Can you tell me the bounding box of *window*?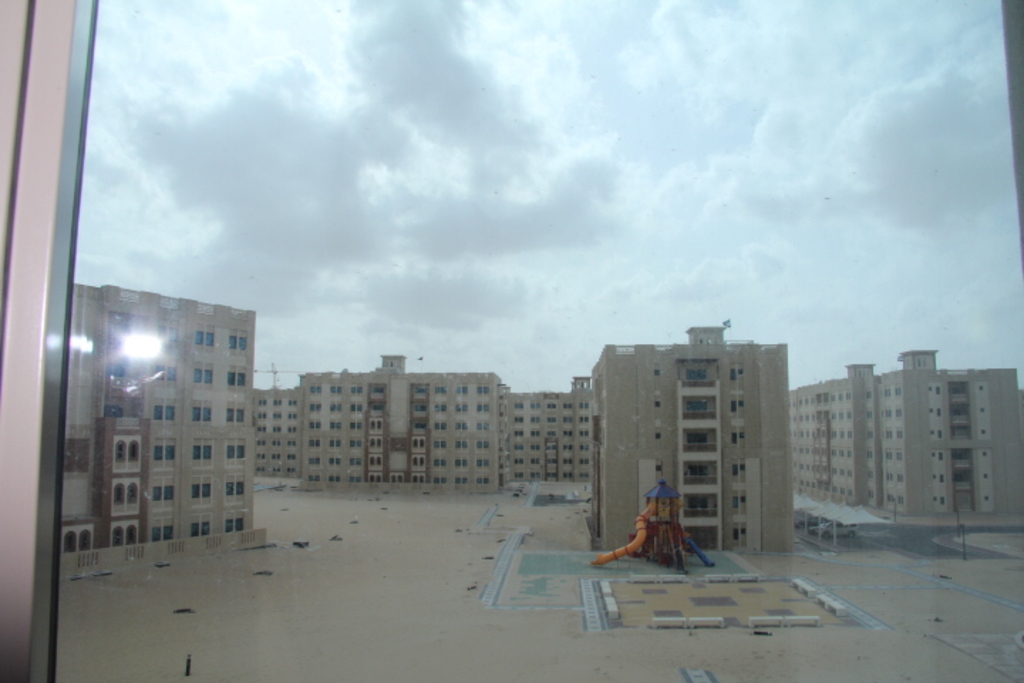
[x1=222, y1=400, x2=247, y2=427].
